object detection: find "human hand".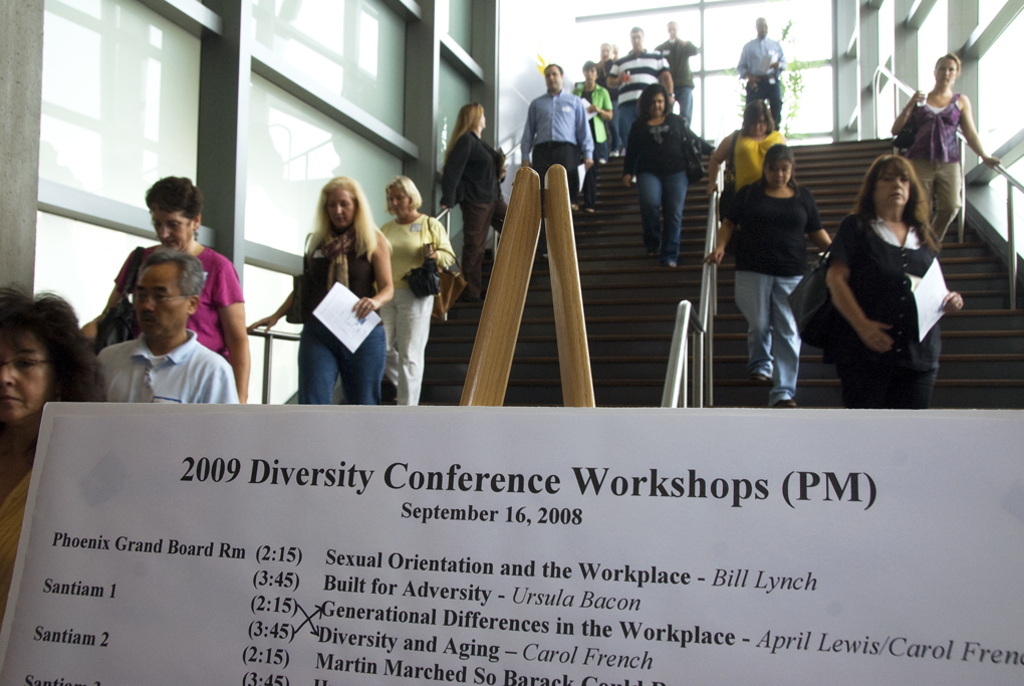
BBox(621, 173, 632, 190).
